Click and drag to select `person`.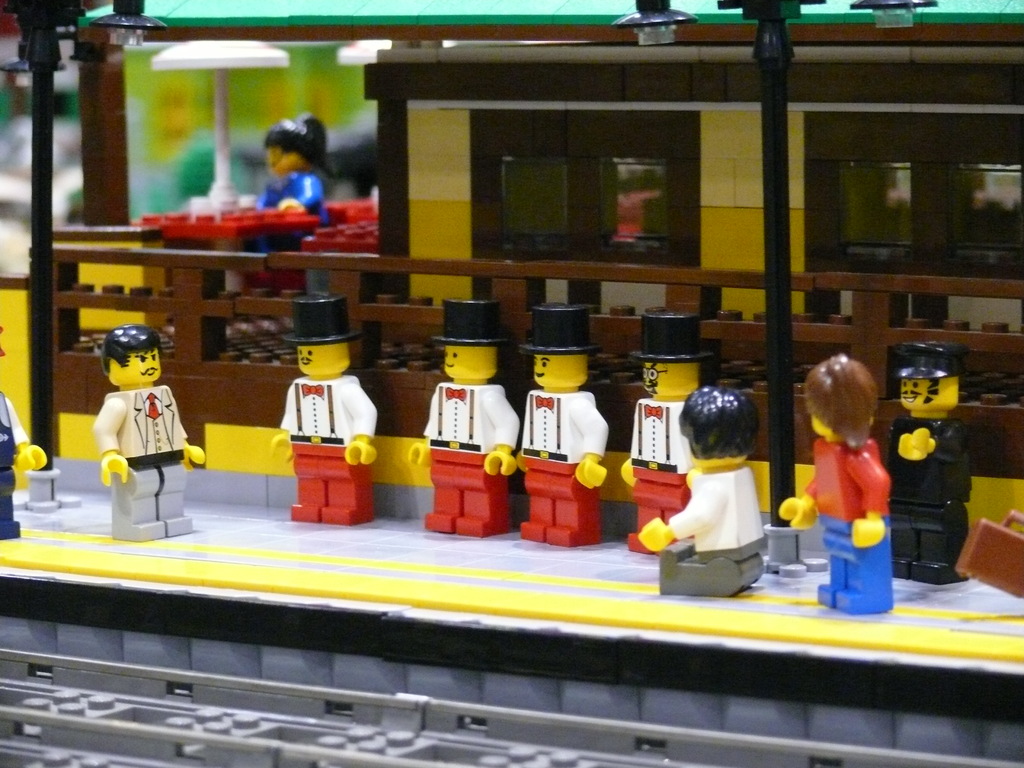
Selection: bbox(410, 290, 517, 543).
